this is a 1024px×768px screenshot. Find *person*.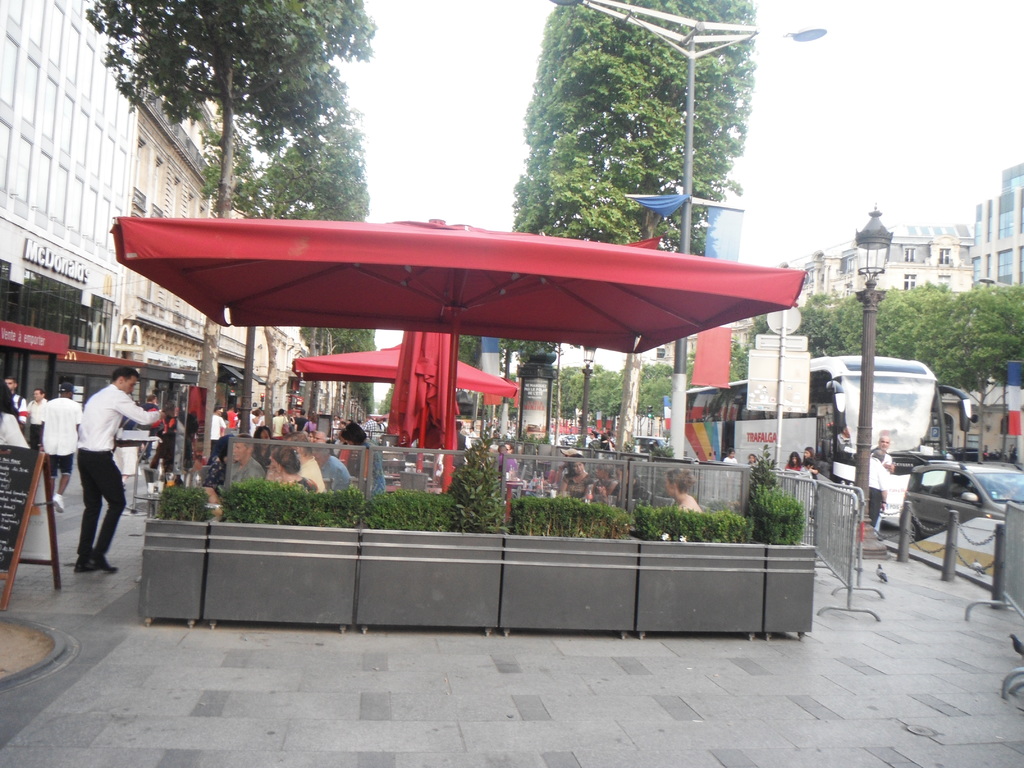
Bounding box: 833, 426, 856, 452.
